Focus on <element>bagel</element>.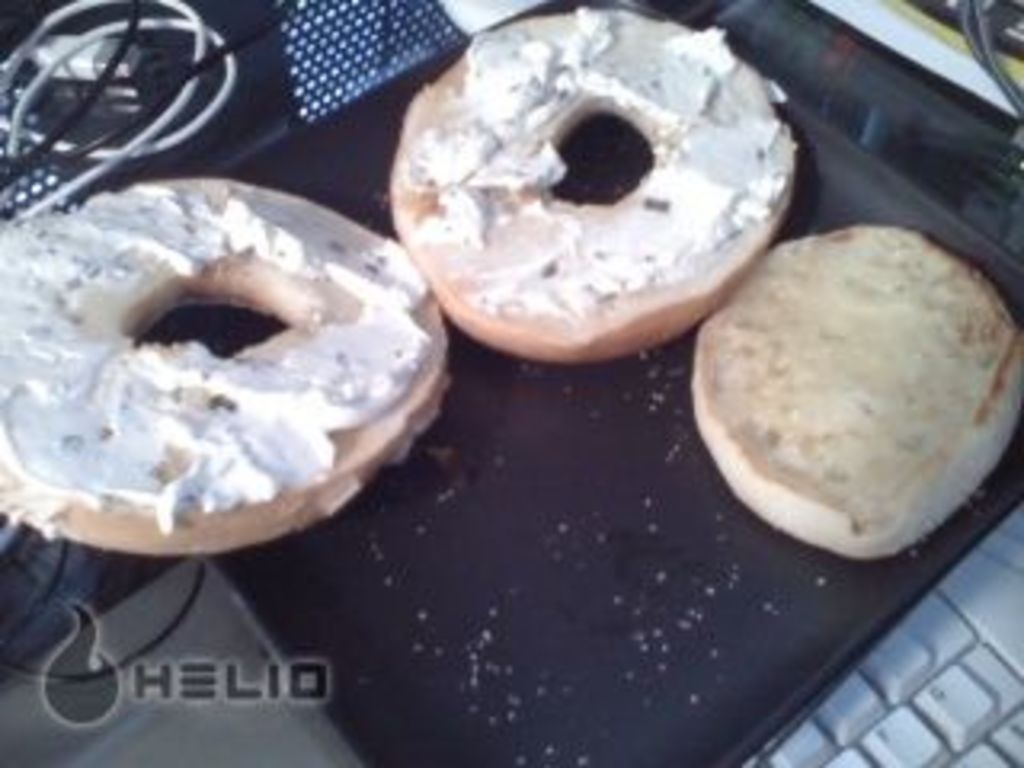
Focused at (691,224,1021,563).
